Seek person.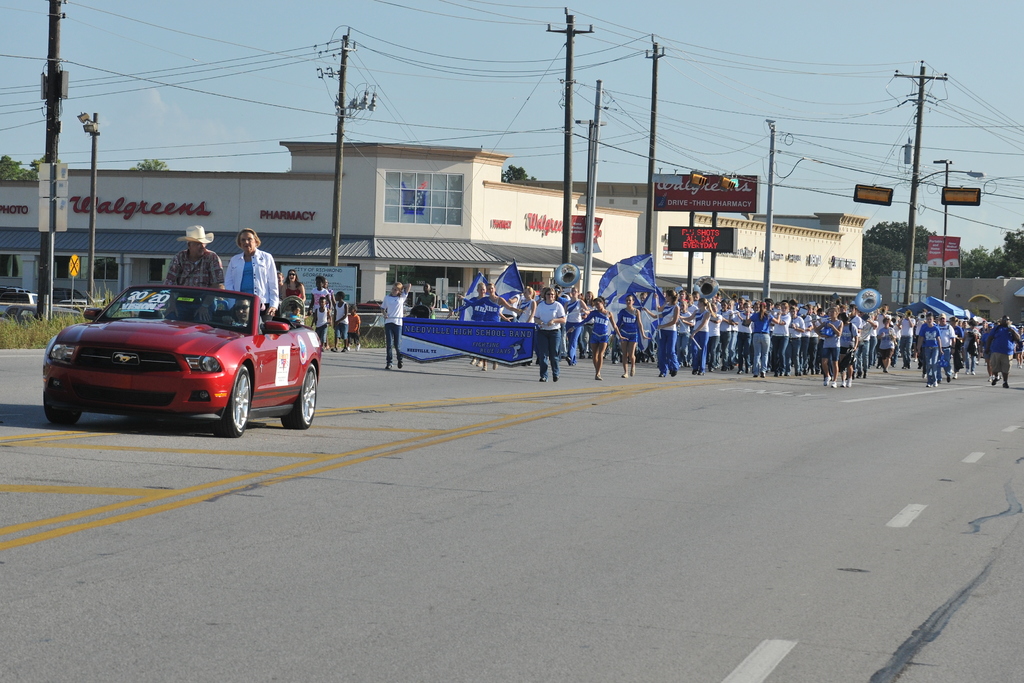
(610, 290, 646, 378).
